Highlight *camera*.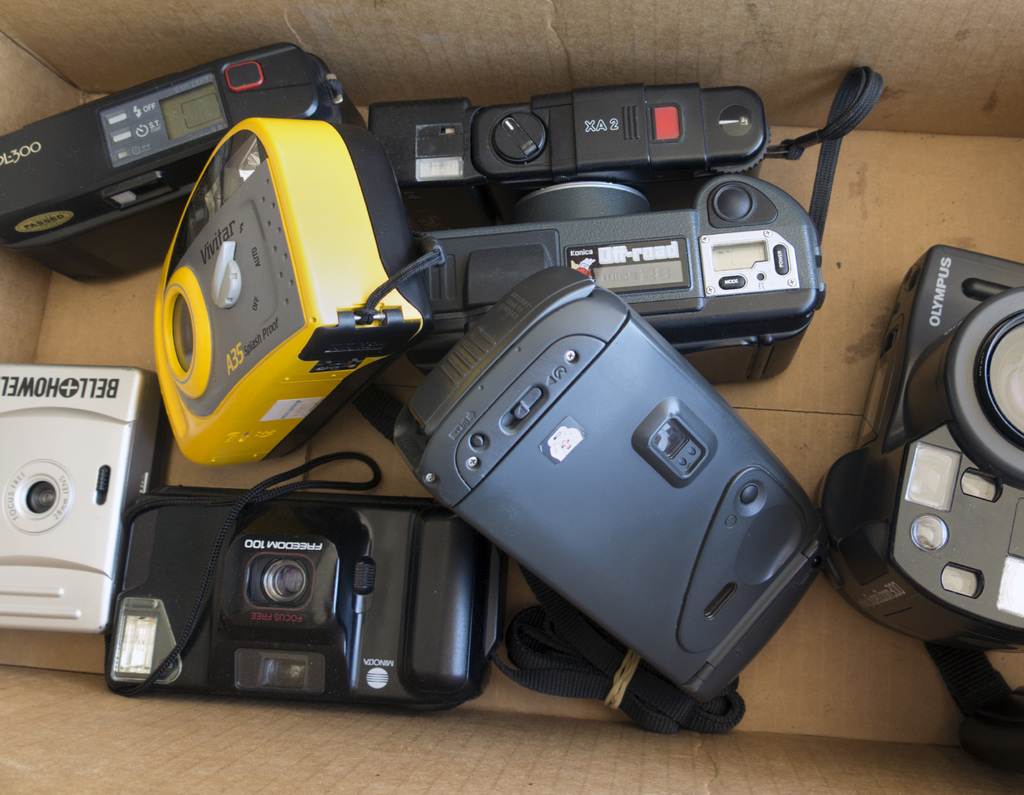
Highlighted region: <region>816, 247, 1023, 648</region>.
